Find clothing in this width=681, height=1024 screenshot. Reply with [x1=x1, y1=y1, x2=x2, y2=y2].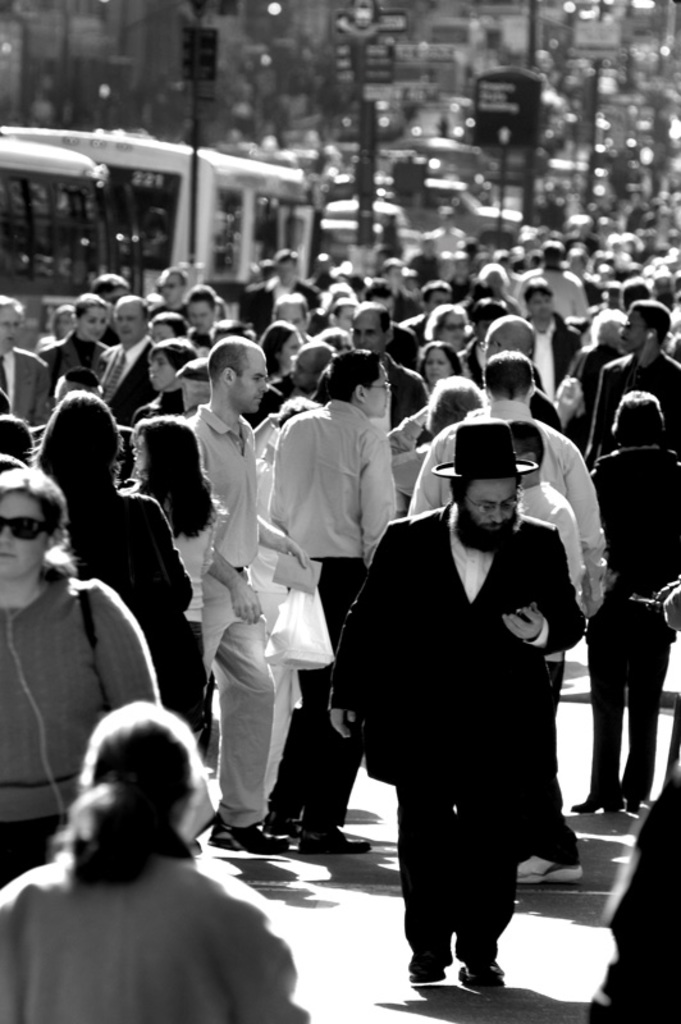
[x1=589, y1=447, x2=680, y2=800].
